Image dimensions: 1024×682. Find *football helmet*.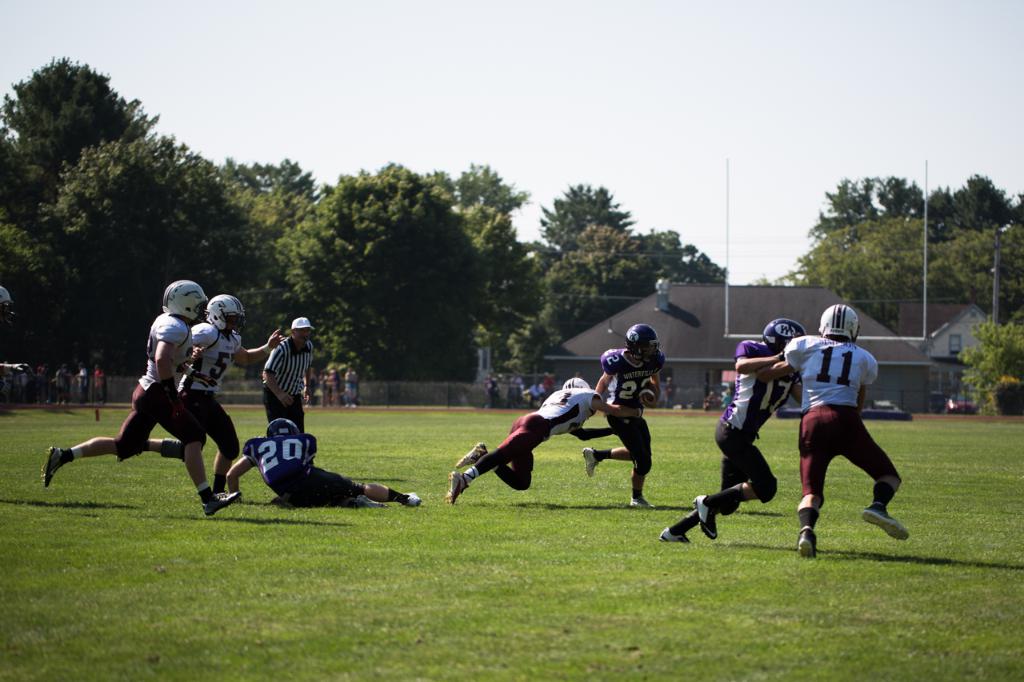
bbox(627, 325, 658, 362).
